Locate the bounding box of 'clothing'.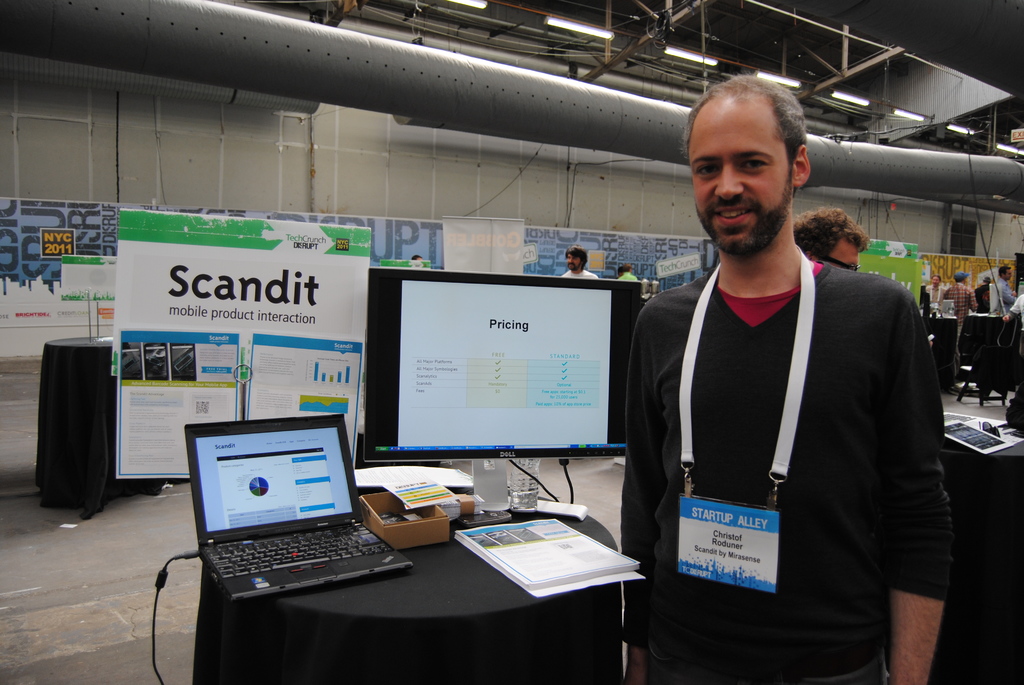
Bounding box: (x1=620, y1=272, x2=636, y2=283).
